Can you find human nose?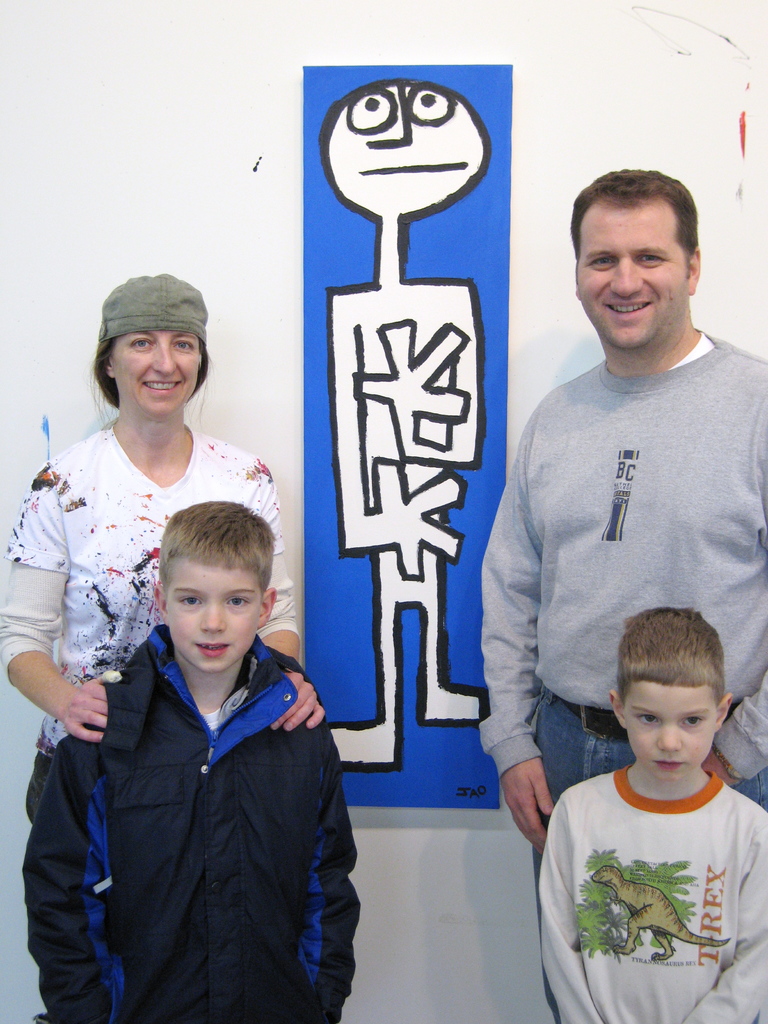
Yes, bounding box: (x1=660, y1=726, x2=688, y2=751).
